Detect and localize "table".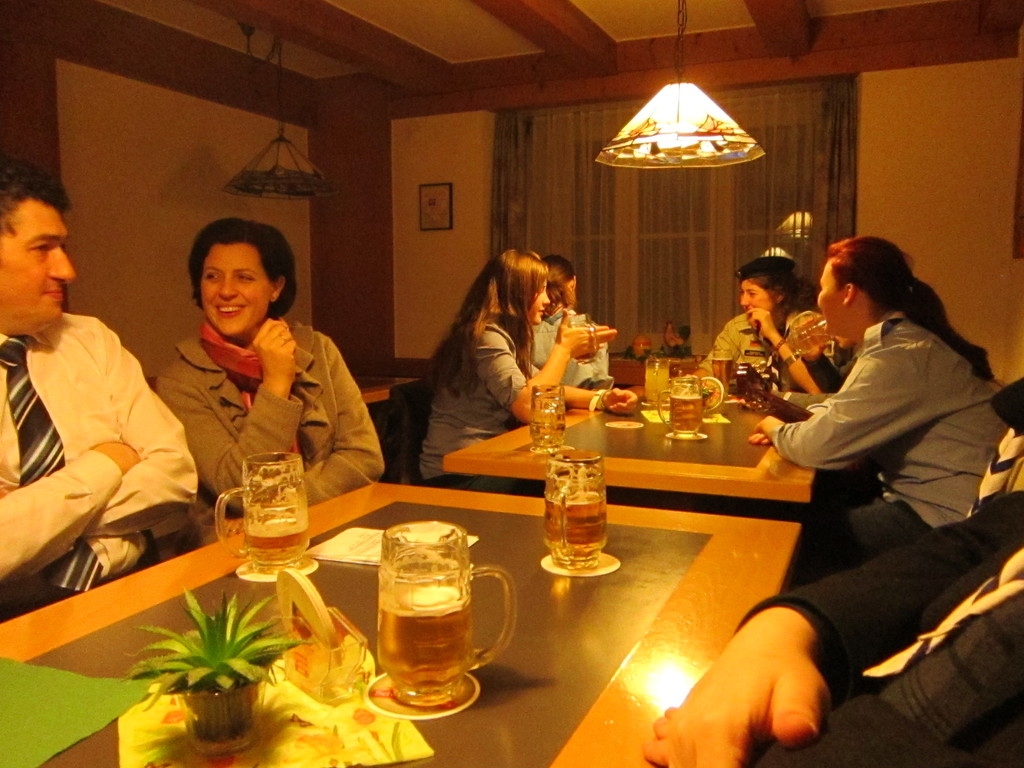
Localized at 0,475,806,623.
